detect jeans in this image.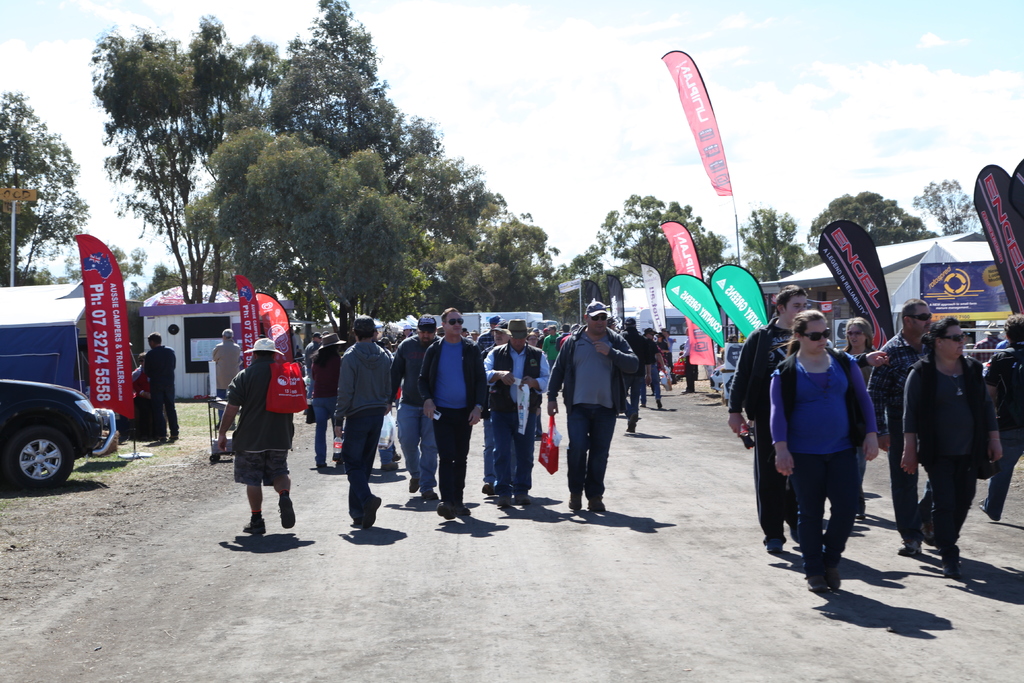
Detection: detection(302, 378, 314, 407).
